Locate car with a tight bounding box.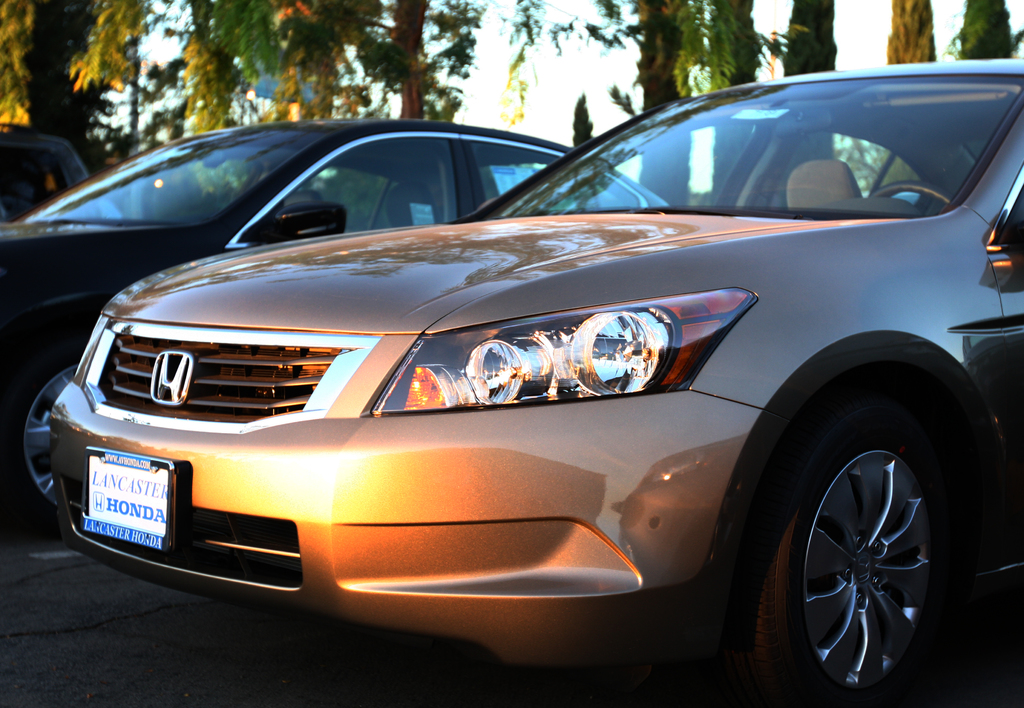
(left=47, top=59, right=1023, bottom=707).
